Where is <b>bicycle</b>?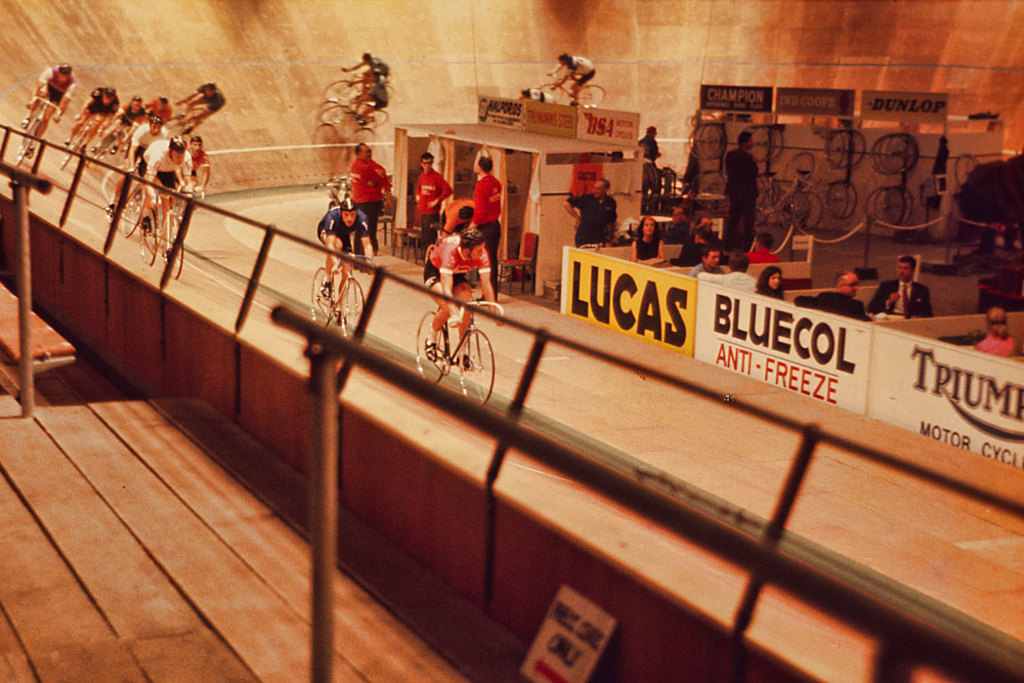
169:89:222:127.
